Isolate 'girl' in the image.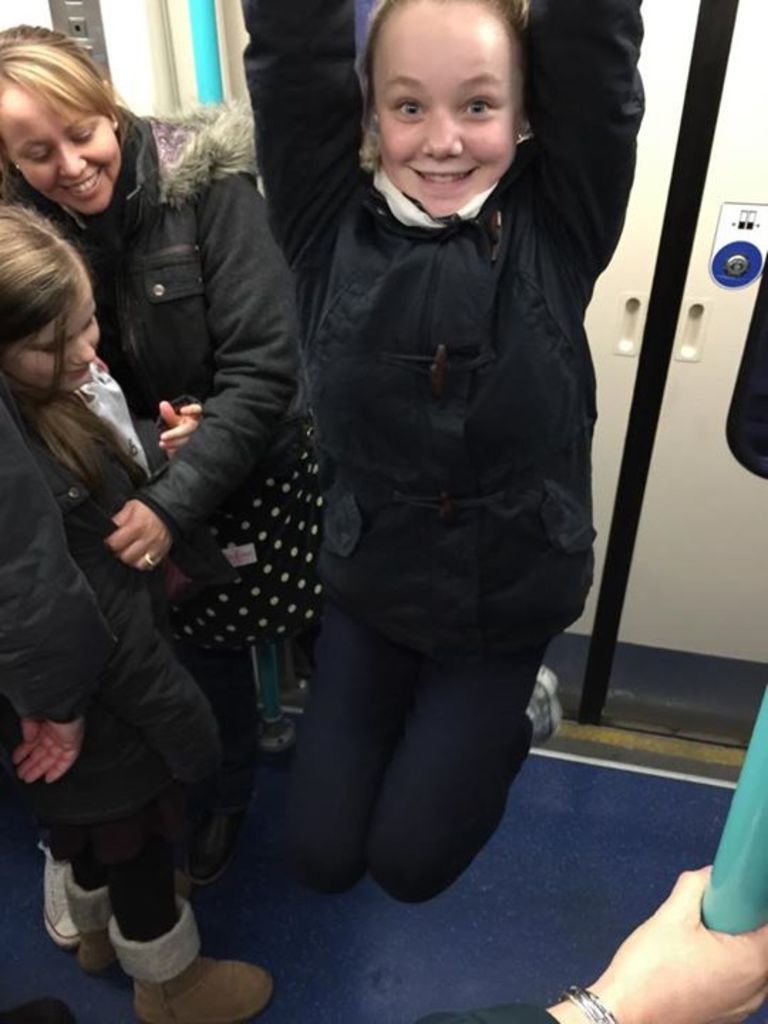
Isolated region: (x1=0, y1=208, x2=226, y2=1023).
